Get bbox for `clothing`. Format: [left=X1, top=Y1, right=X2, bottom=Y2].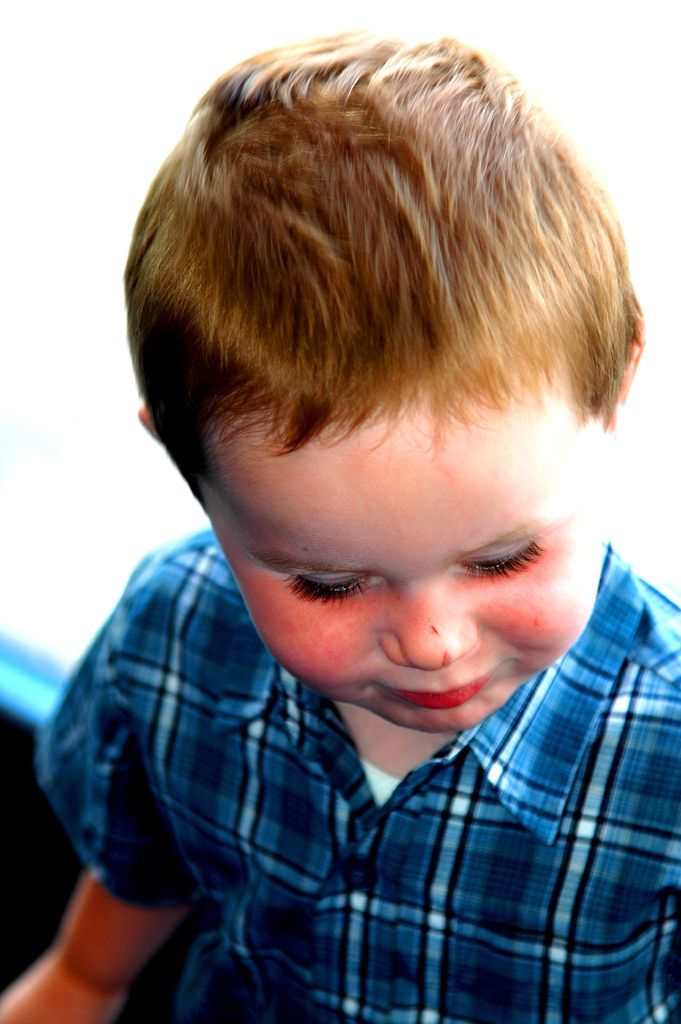
[left=35, top=522, right=678, bottom=1023].
